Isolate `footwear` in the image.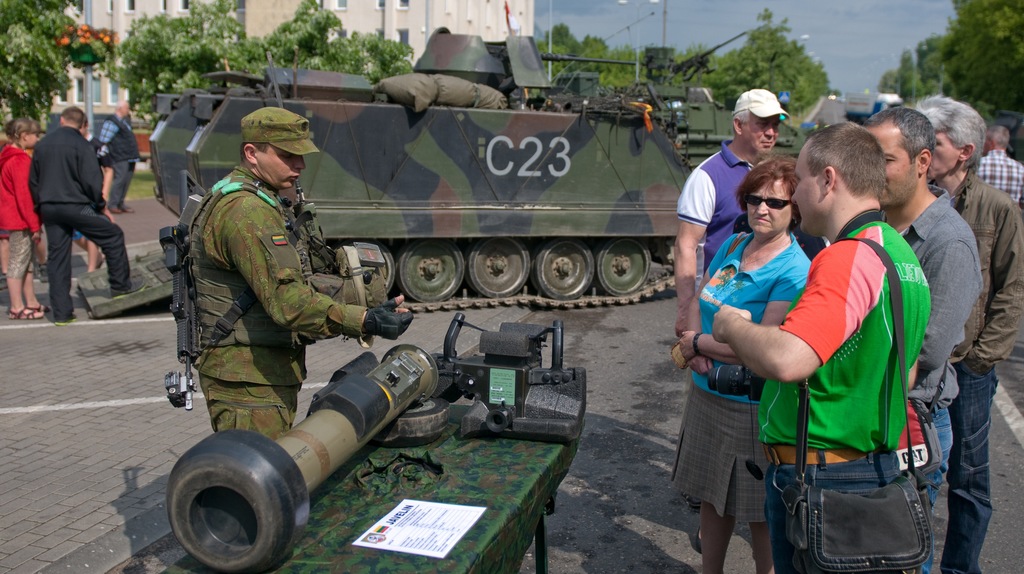
Isolated region: (left=111, top=284, right=145, bottom=299).
